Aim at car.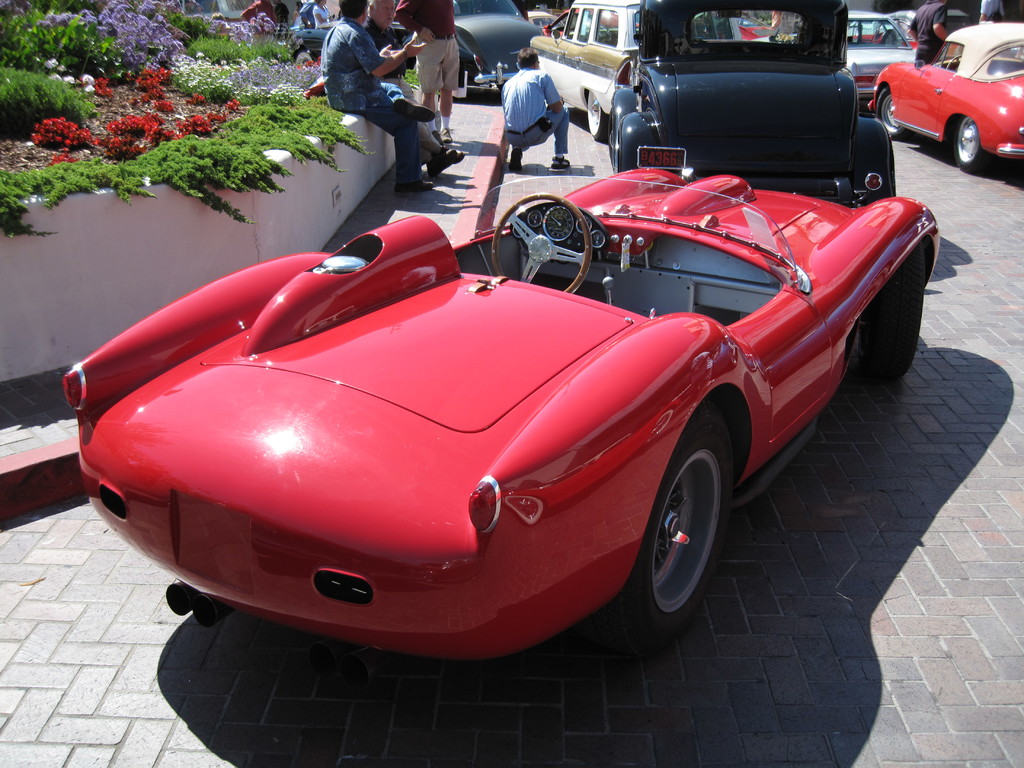
Aimed at x1=65 y1=139 x2=888 y2=675.
